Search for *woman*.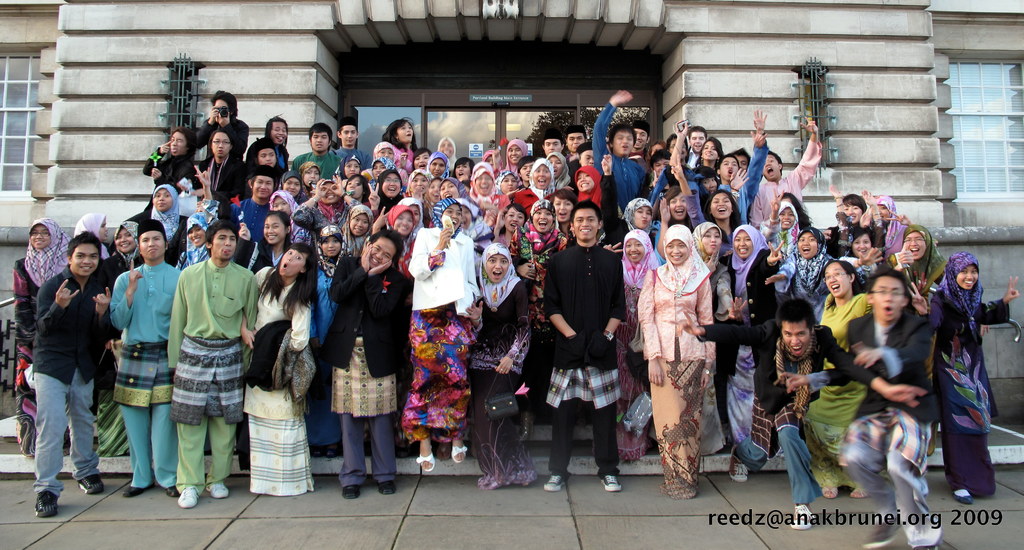
Found at (767, 196, 797, 260).
